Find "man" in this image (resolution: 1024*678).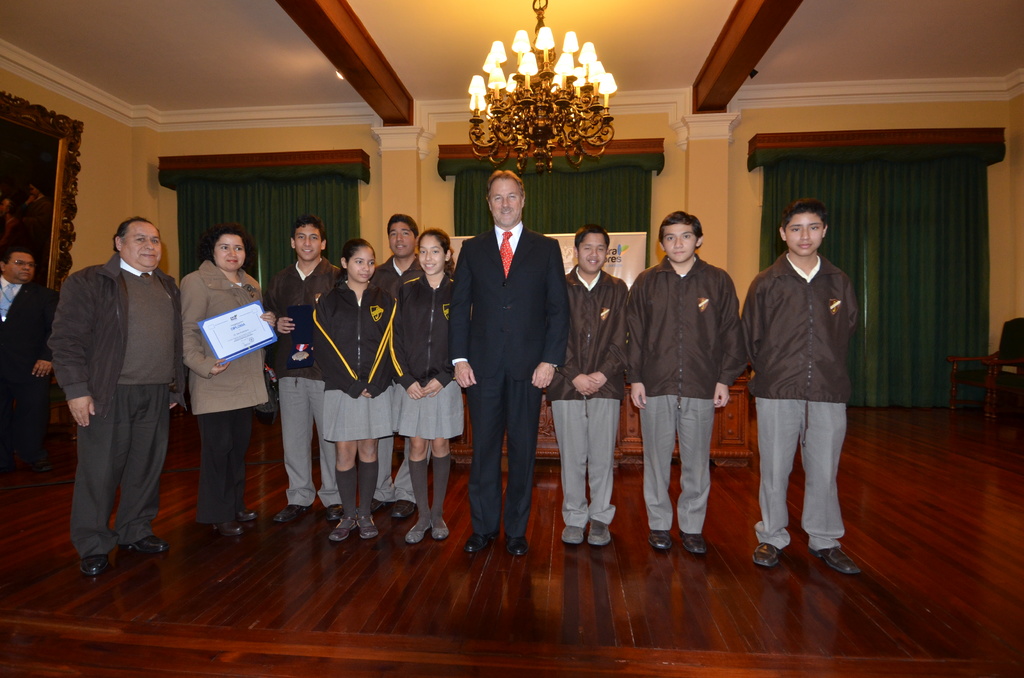
x1=374 y1=214 x2=419 y2=530.
